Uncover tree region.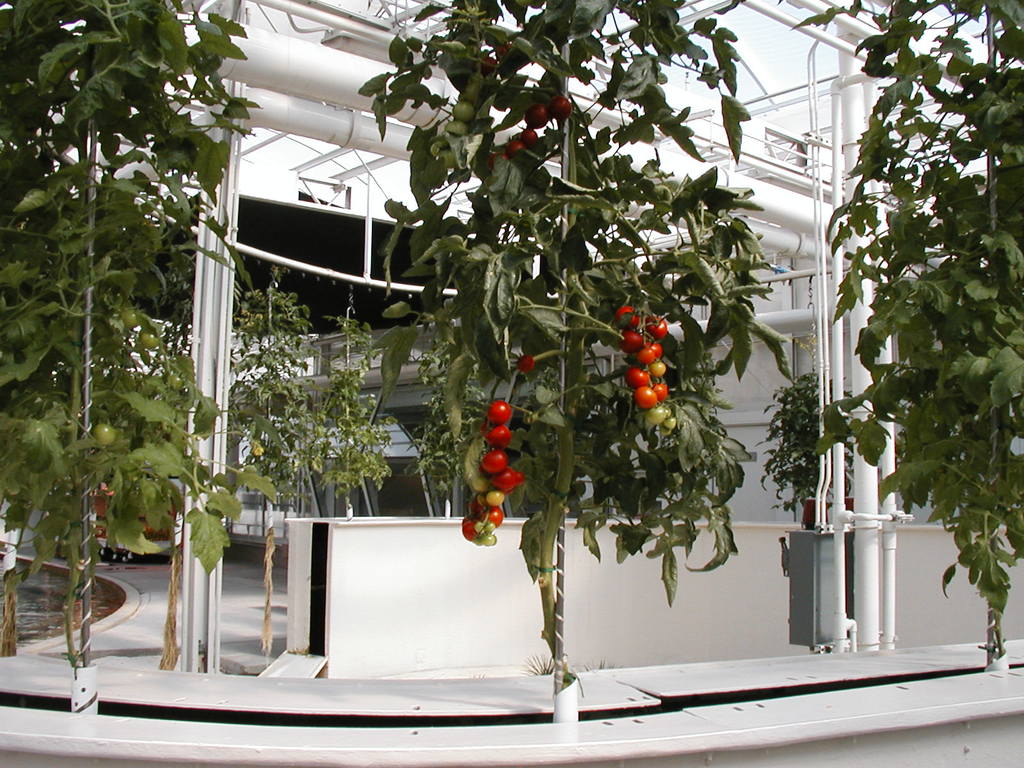
Uncovered: <bbox>809, 0, 1023, 676</bbox>.
